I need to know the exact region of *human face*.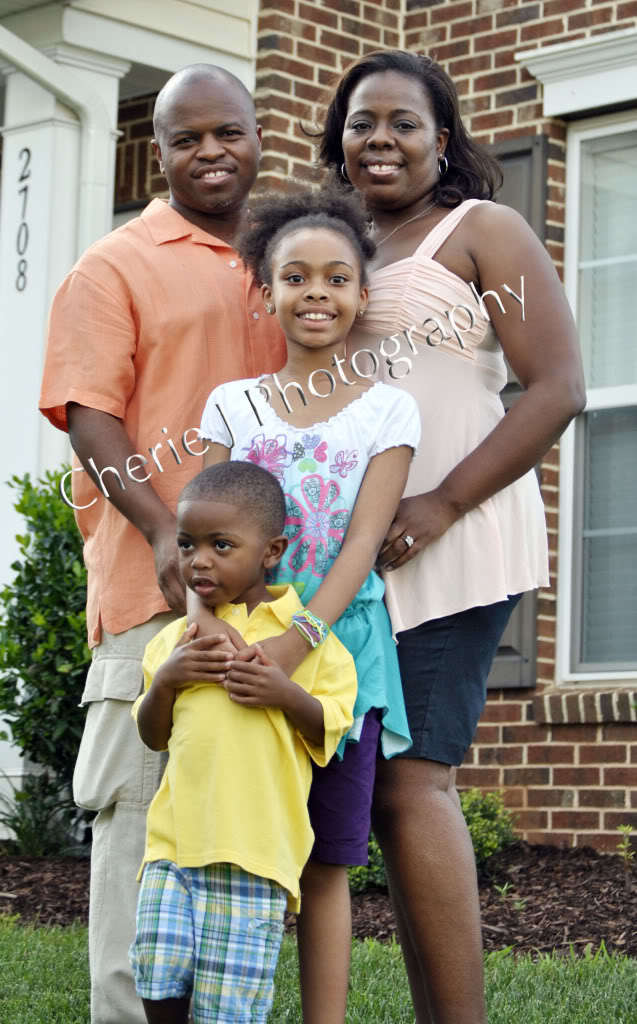
Region: rect(343, 68, 442, 212).
